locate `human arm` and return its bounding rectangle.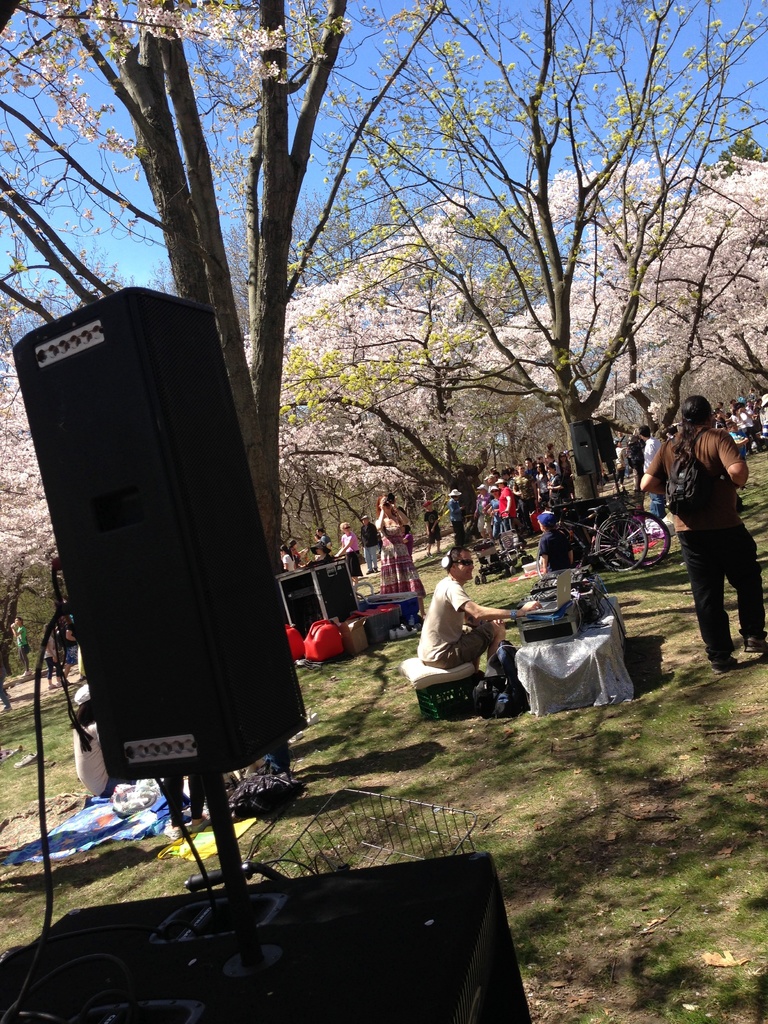
(x1=397, y1=506, x2=413, y2=529).
